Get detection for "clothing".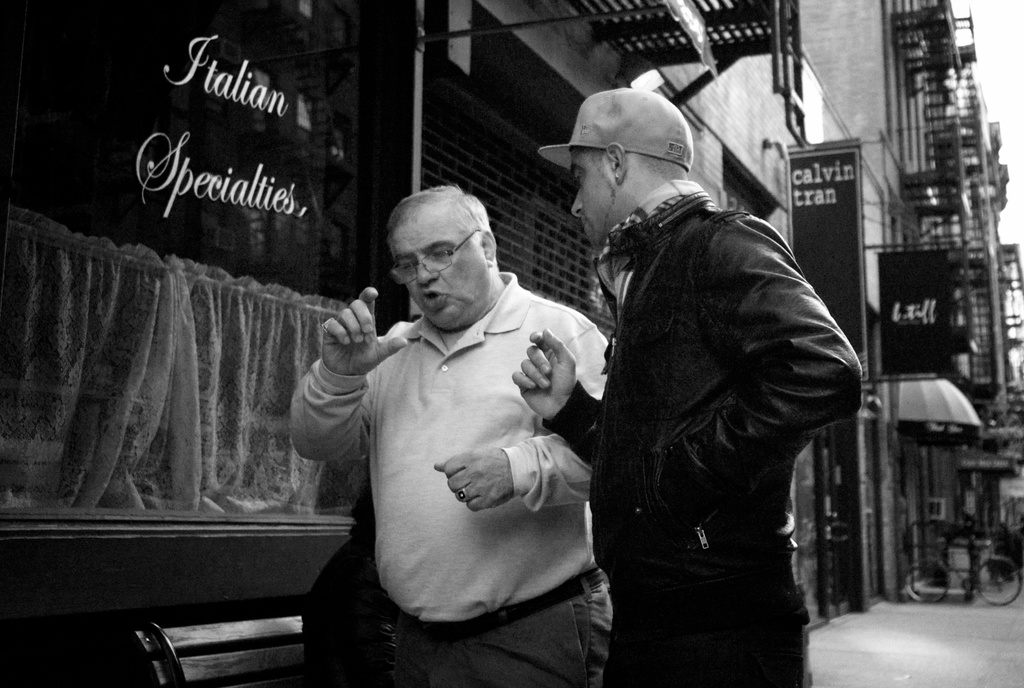
Detection: crop(536, 181, 871, 687).
